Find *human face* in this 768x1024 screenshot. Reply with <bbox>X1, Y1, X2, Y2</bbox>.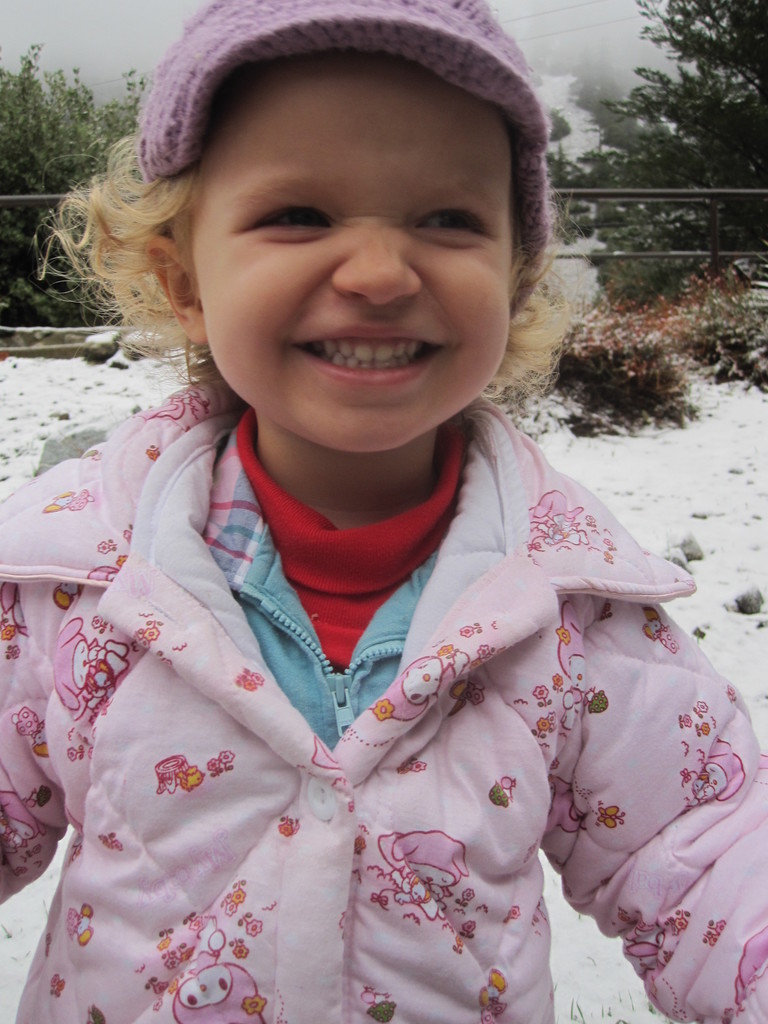
<bbox>184, 49, 522, 454</bbox>.
